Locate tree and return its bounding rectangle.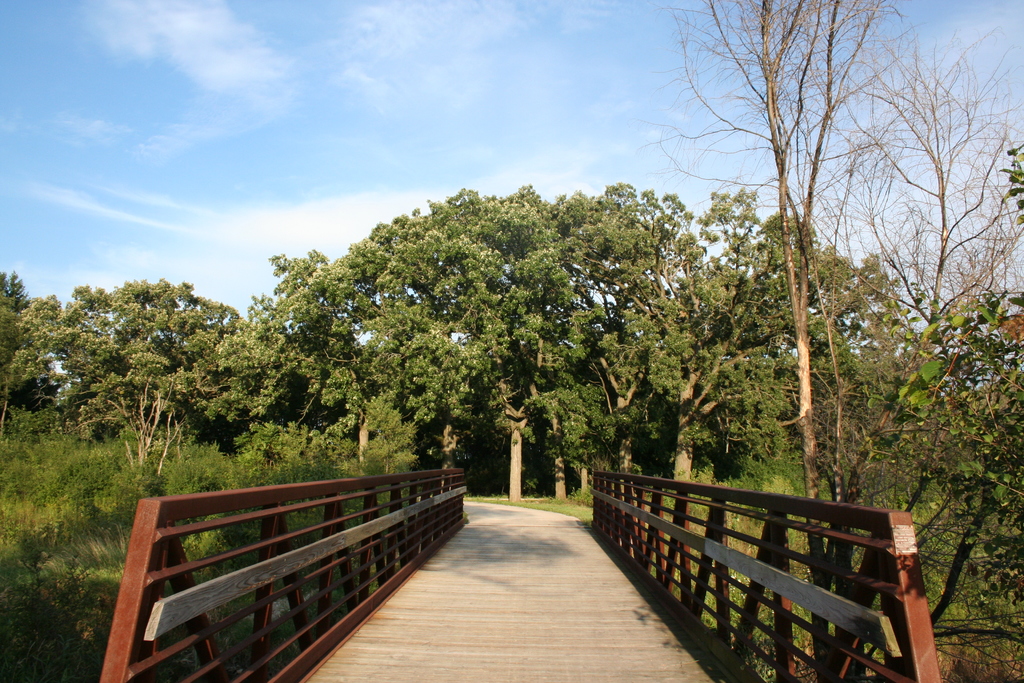
bbox=[0, 276, 243, 480].
